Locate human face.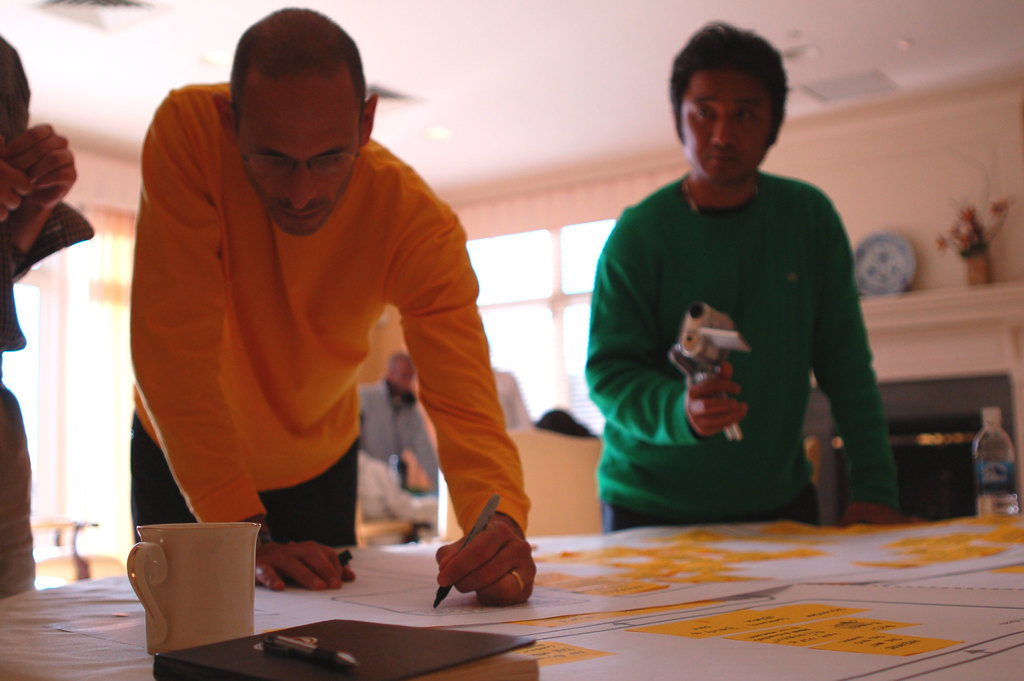
Bounding box: <box>682,67,771,186</box>.
